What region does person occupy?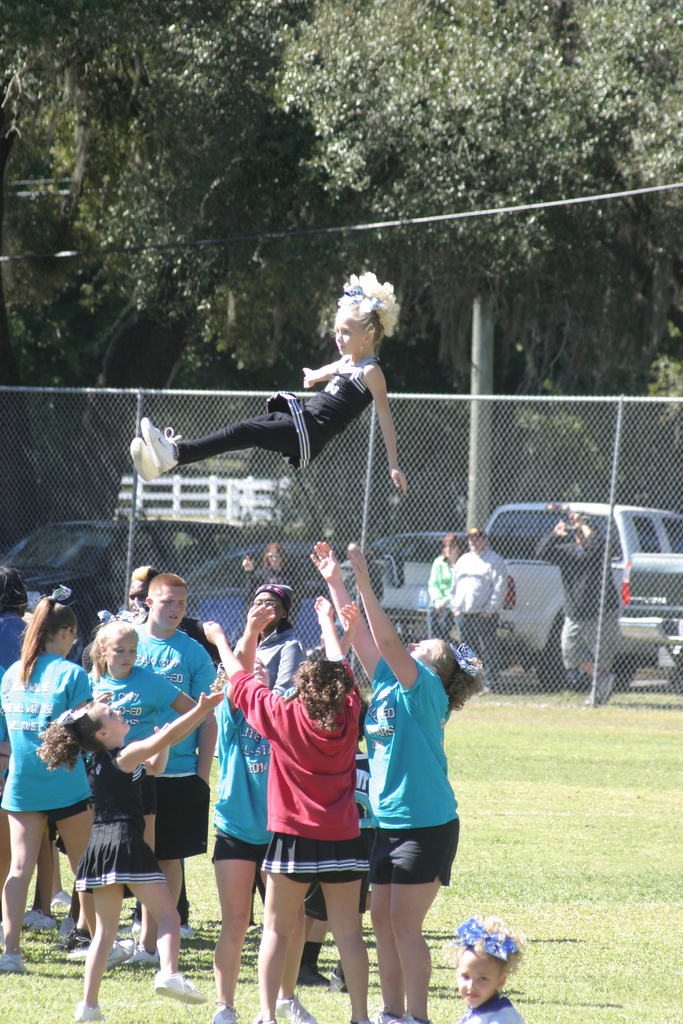
455:541:513:694.
